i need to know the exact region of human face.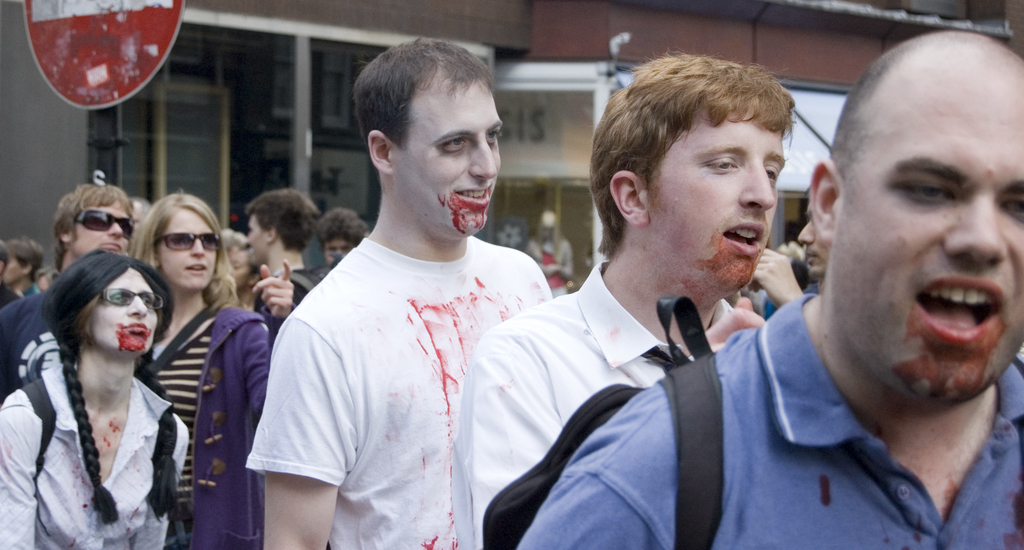
Region: {"left": 5, "top": 259, "right": 24, "bottom": 287}.
